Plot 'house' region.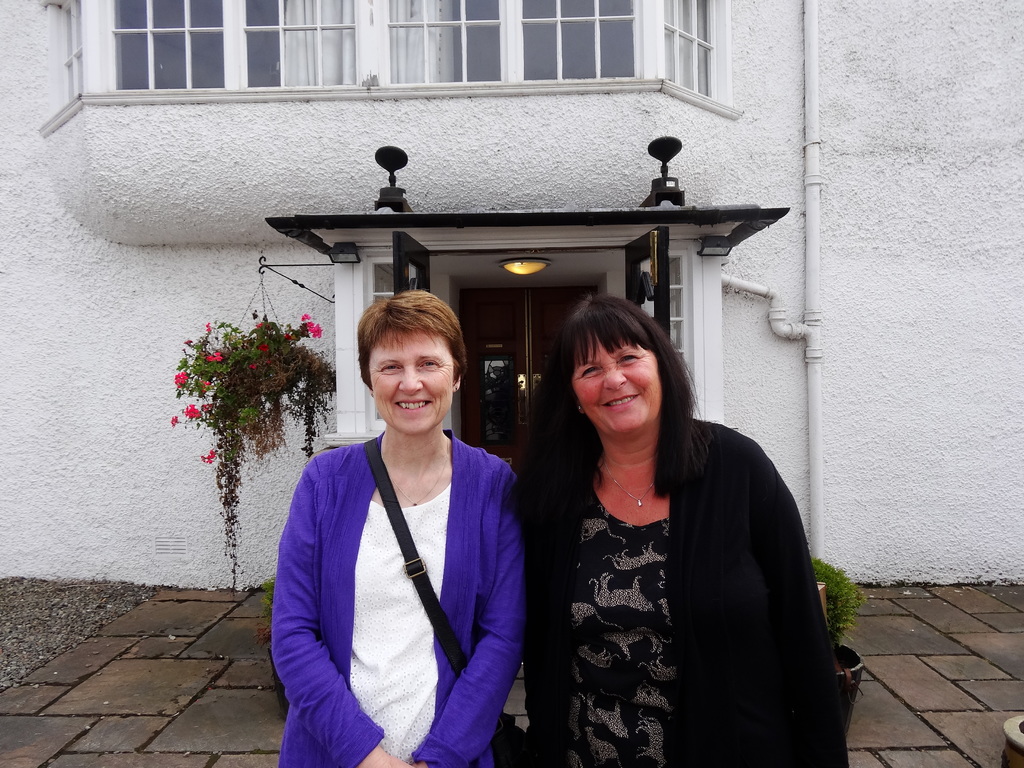
Plotted at bbox(0, 0, 1023, 593).
